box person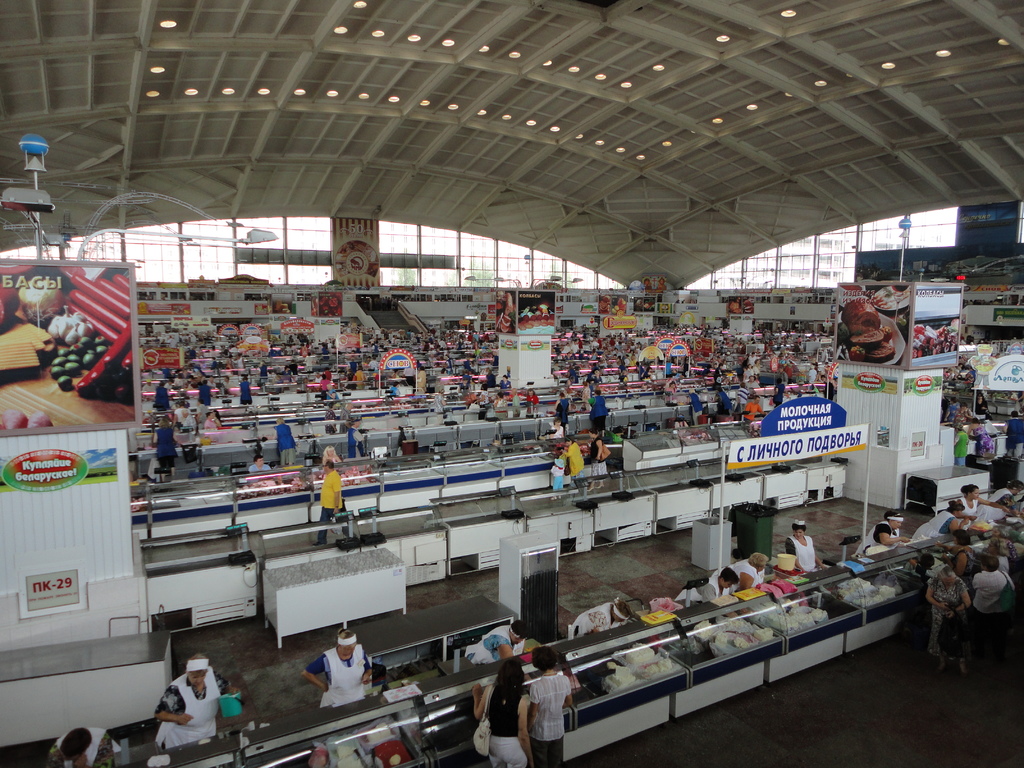
(left=851, top=515, right=904, bottom=557)
